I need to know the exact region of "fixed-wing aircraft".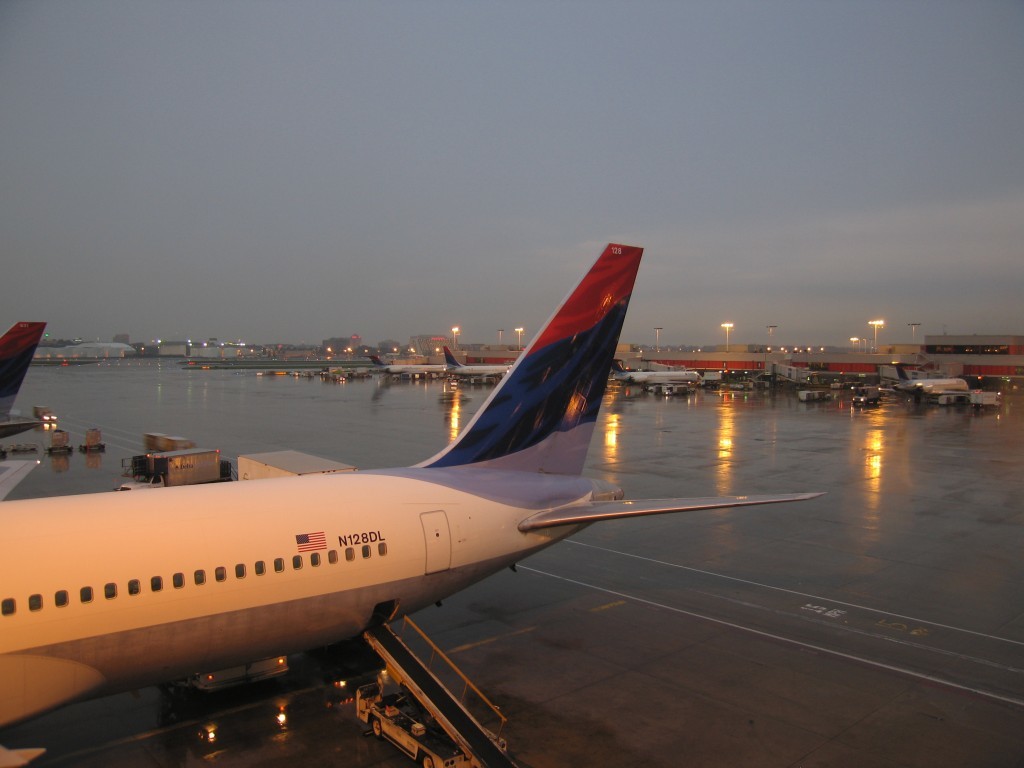
Region: region(369, 348, 441, 373).
